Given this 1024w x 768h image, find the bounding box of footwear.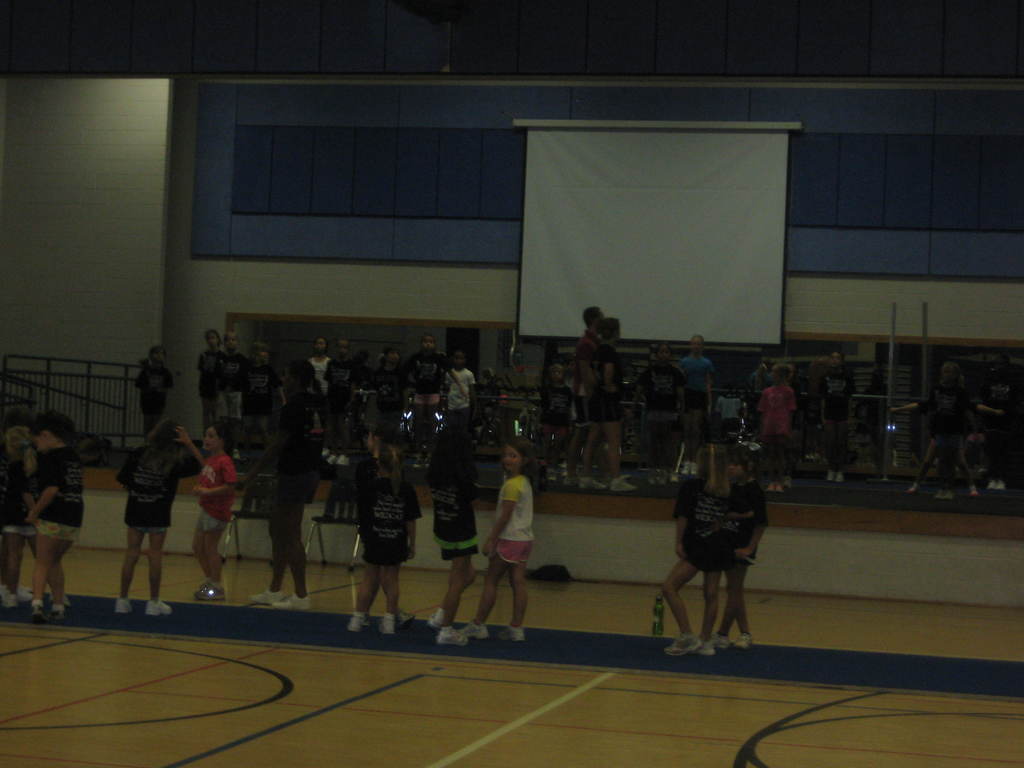
select_region(52, 601, 69, 621).
